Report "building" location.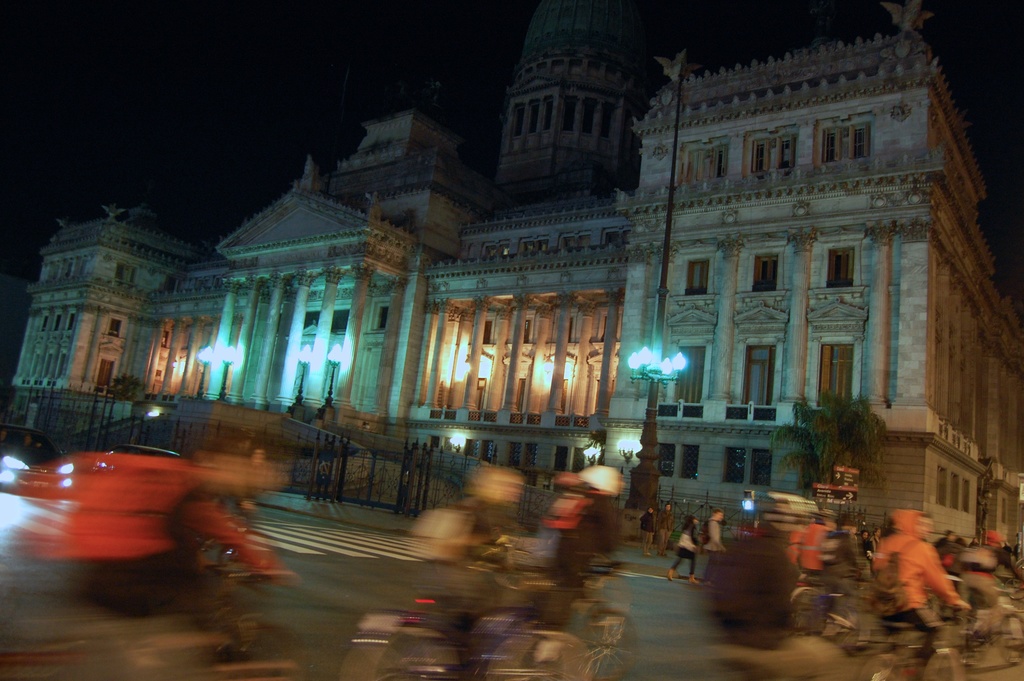
Report: (0,0,1023,556).
